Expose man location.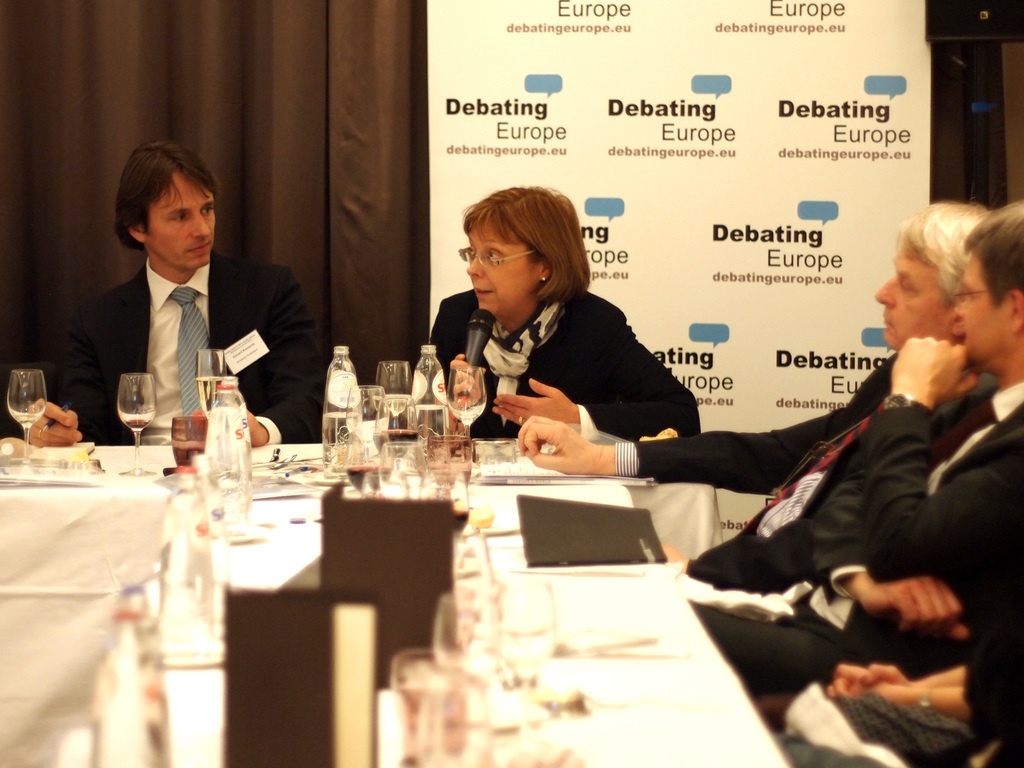
Exposed at x1=516, y1=188, x2=1007, y2=689.
